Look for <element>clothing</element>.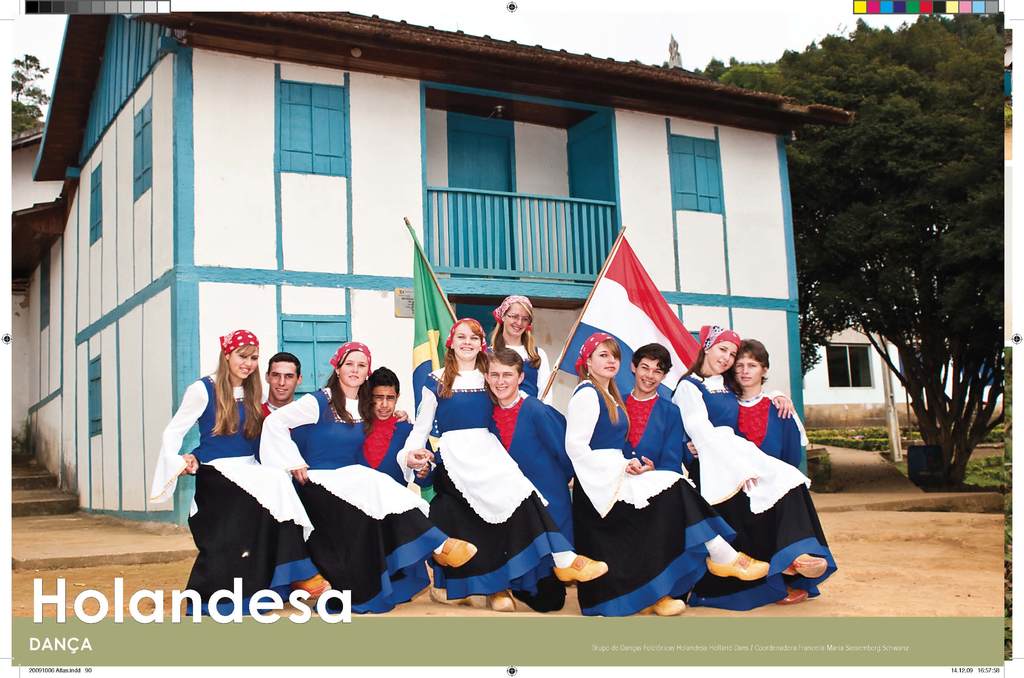
Found: [left=735, top=389, right=797, bottom=466].
